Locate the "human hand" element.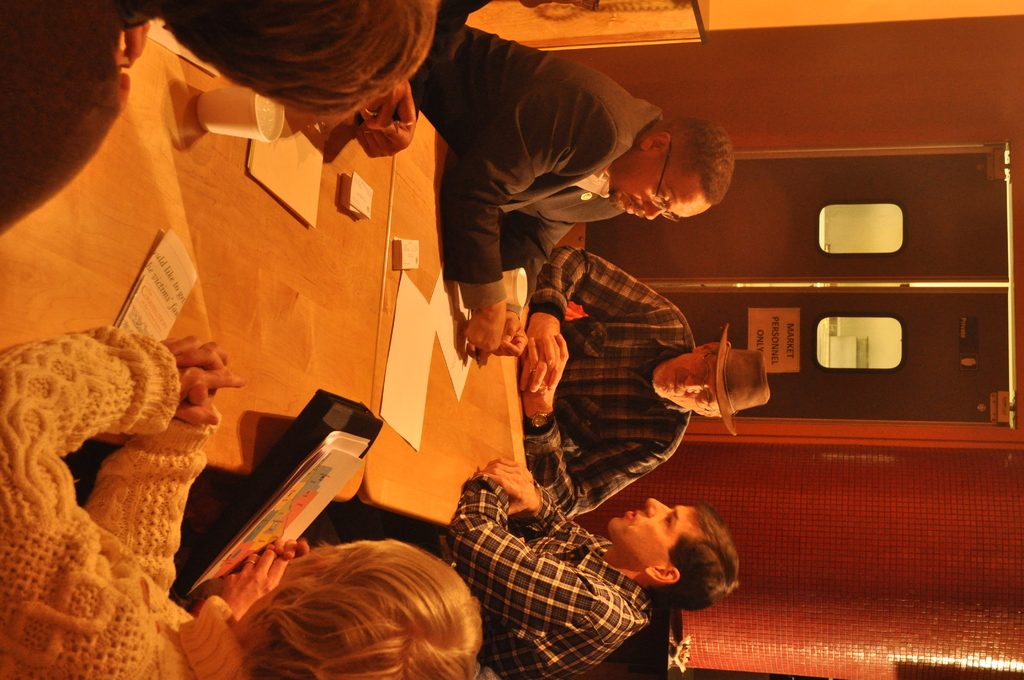
Element bbox: 463 302 506 354.
